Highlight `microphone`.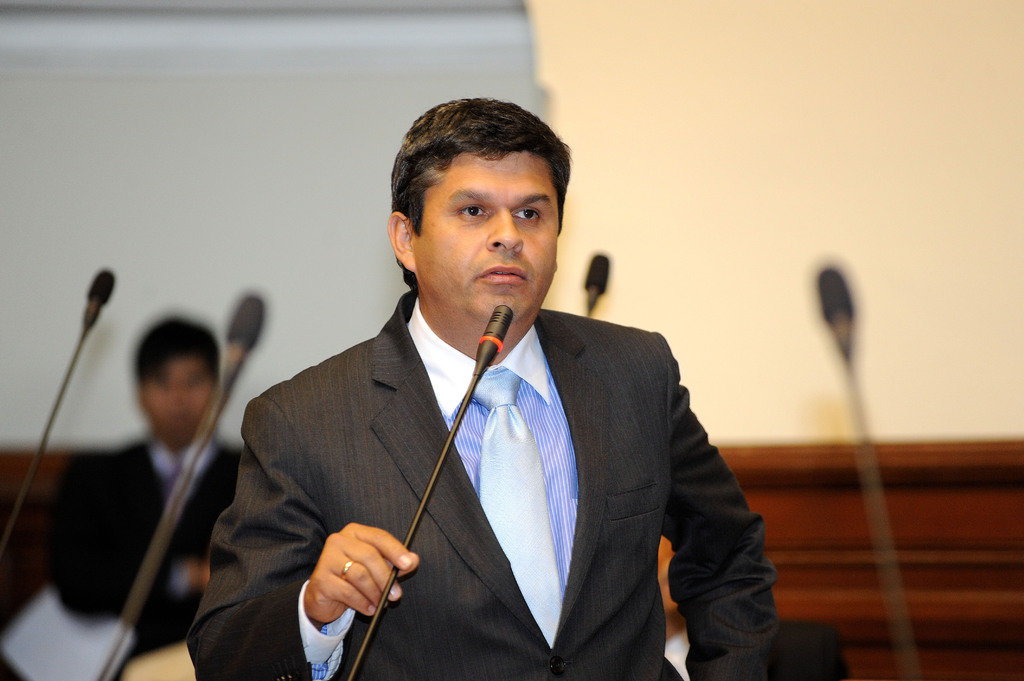
Highlighted region: box(579, 244, 615, 317).
